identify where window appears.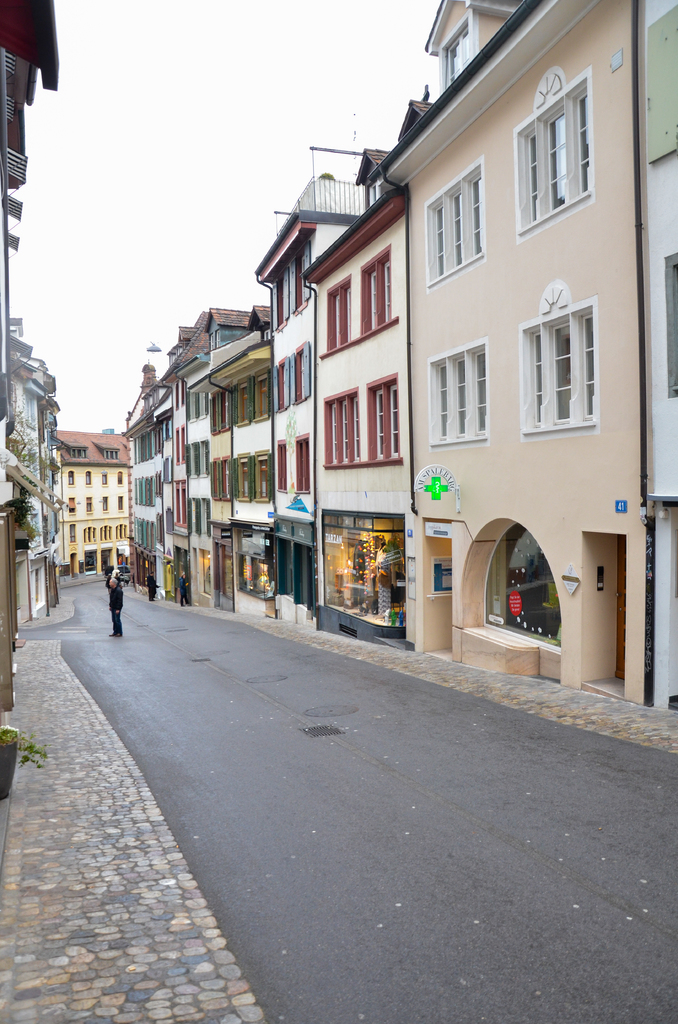
Appears at pyautogui.locateOnScreen(511, 69, 593, 236).
